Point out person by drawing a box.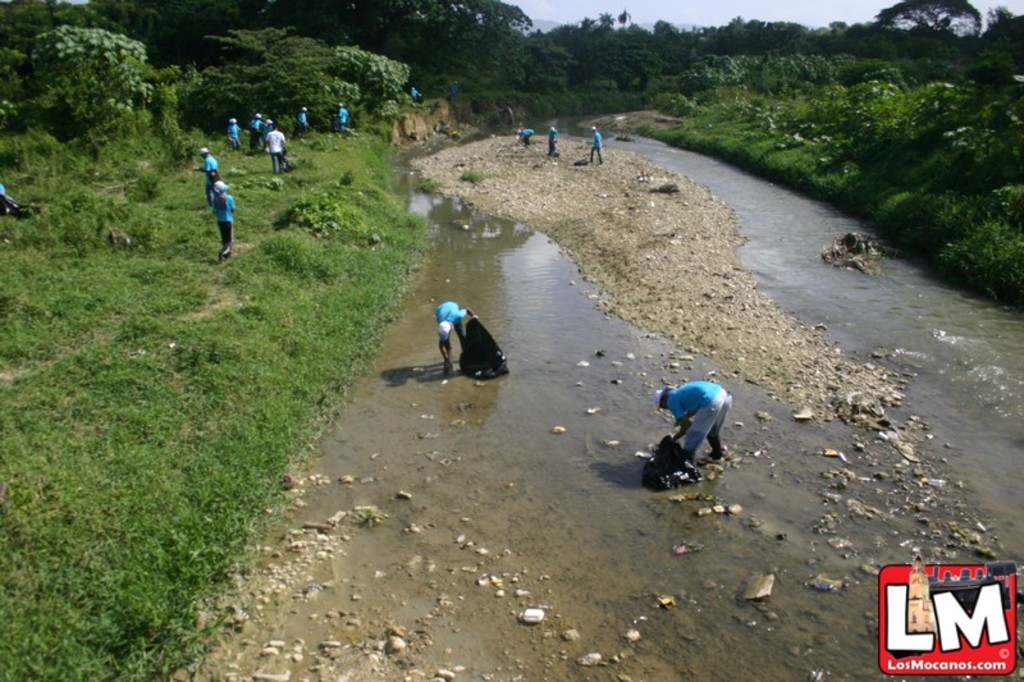
(229, 113, 238, 148).
